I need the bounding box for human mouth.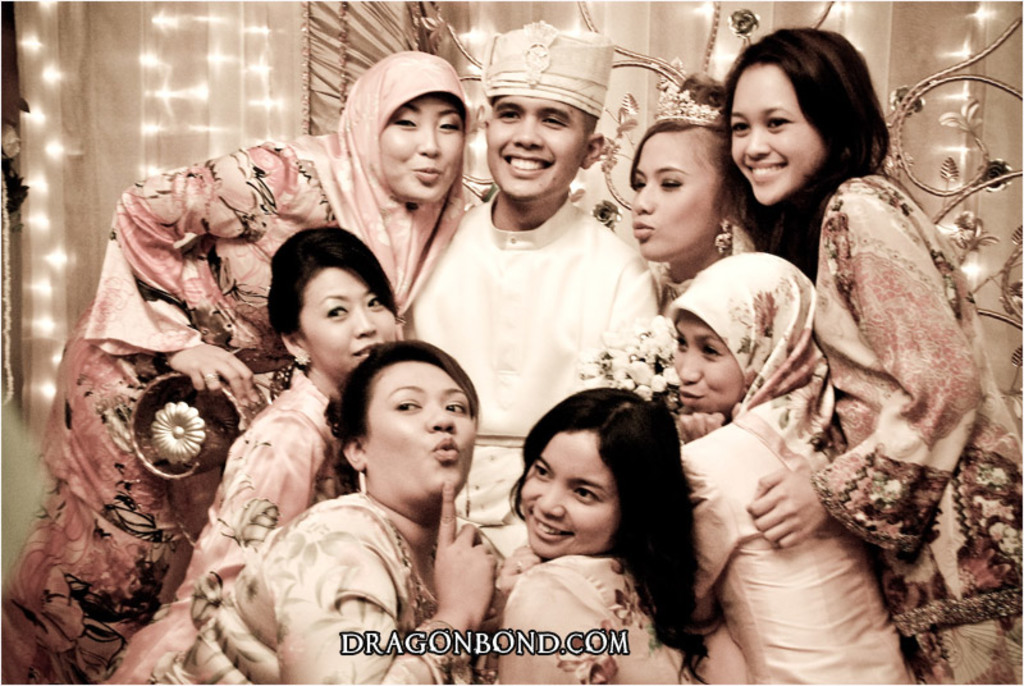
Here it is: rect(500, 155, 552, 175).
